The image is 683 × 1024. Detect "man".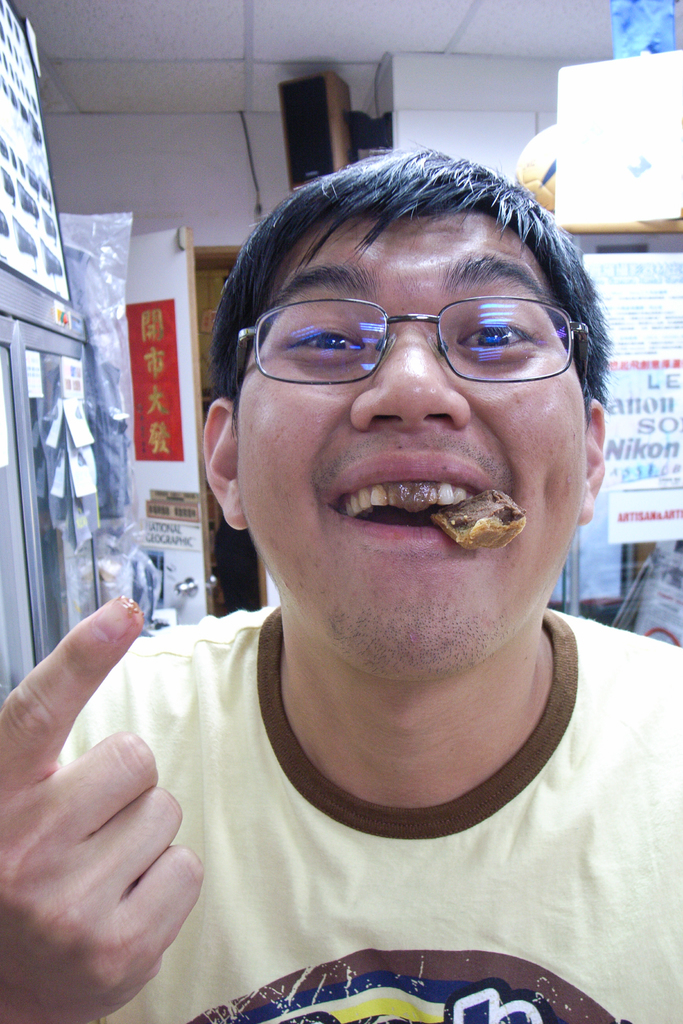
Detection: Rect(18, 104, 682, 1018).
